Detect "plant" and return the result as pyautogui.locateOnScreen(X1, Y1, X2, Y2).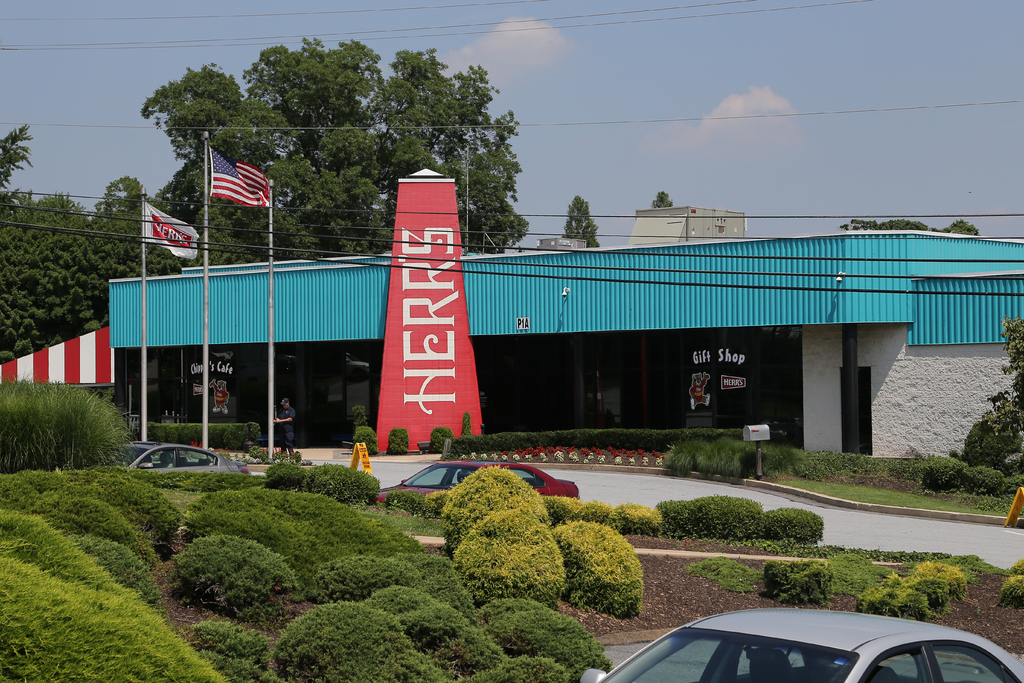
pyautogui.locateOnScreen(438, 457, 575, 529).
